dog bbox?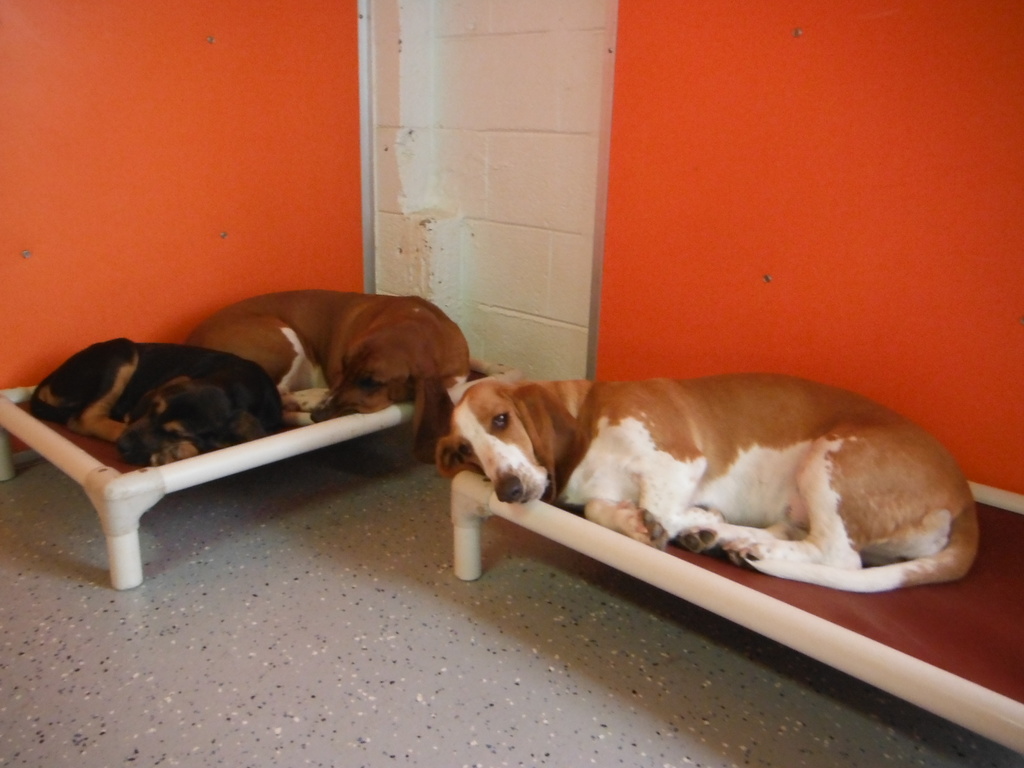
locate(31, 335, 285, 470)
